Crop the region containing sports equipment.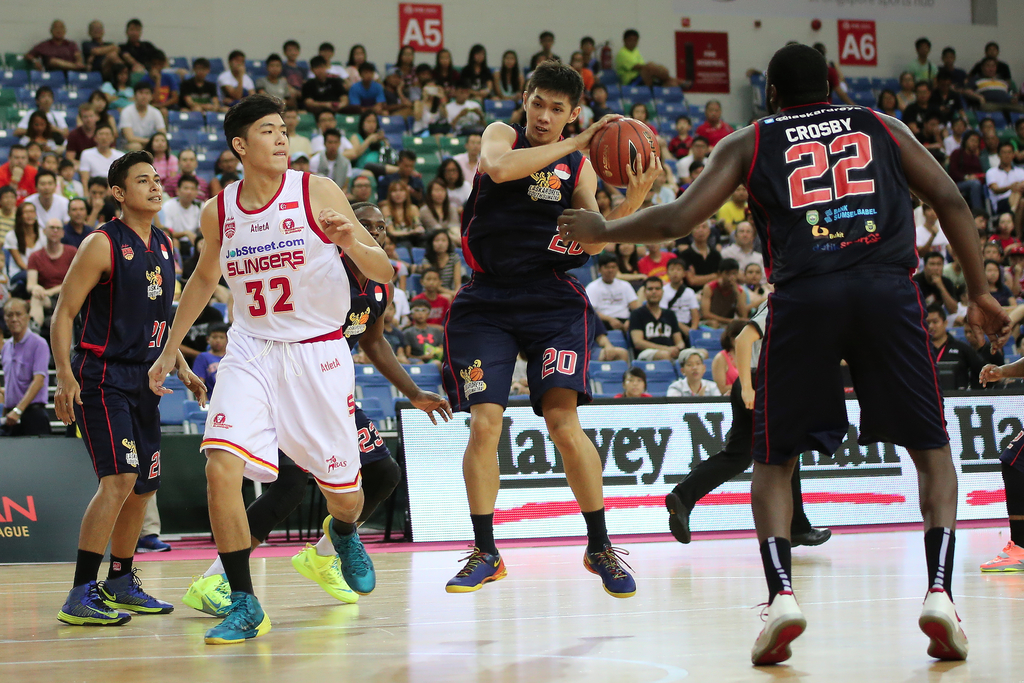
Crop region: 751 591 806 666.
